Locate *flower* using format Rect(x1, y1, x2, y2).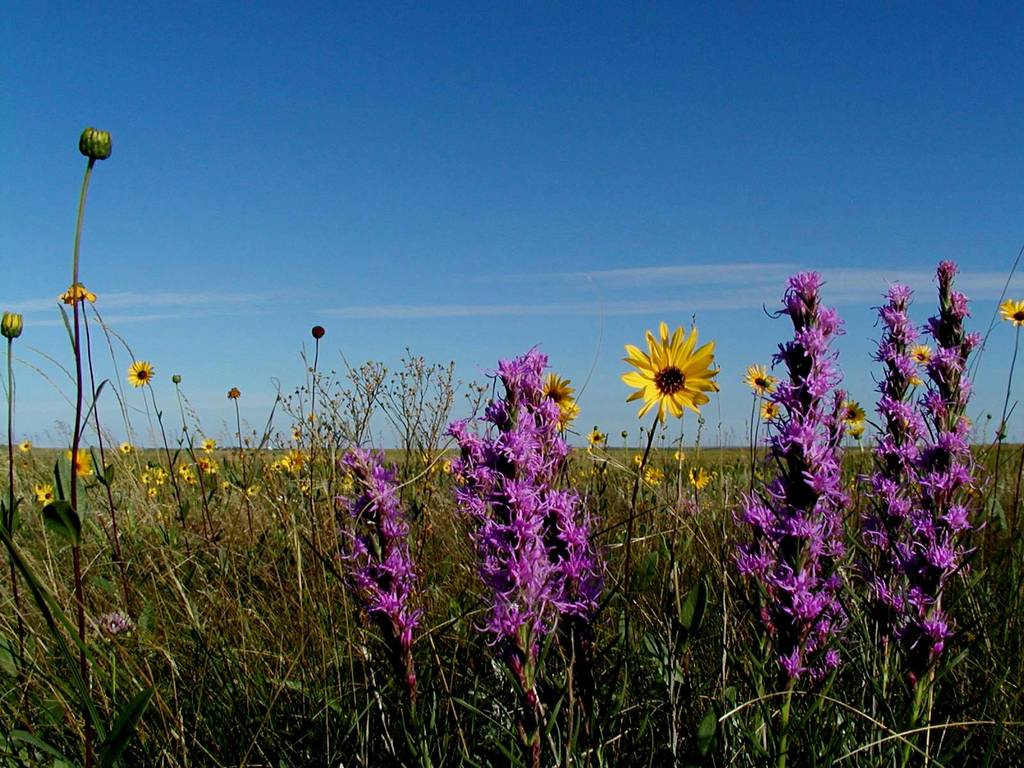
Rect(58, 284, 100, 308).
